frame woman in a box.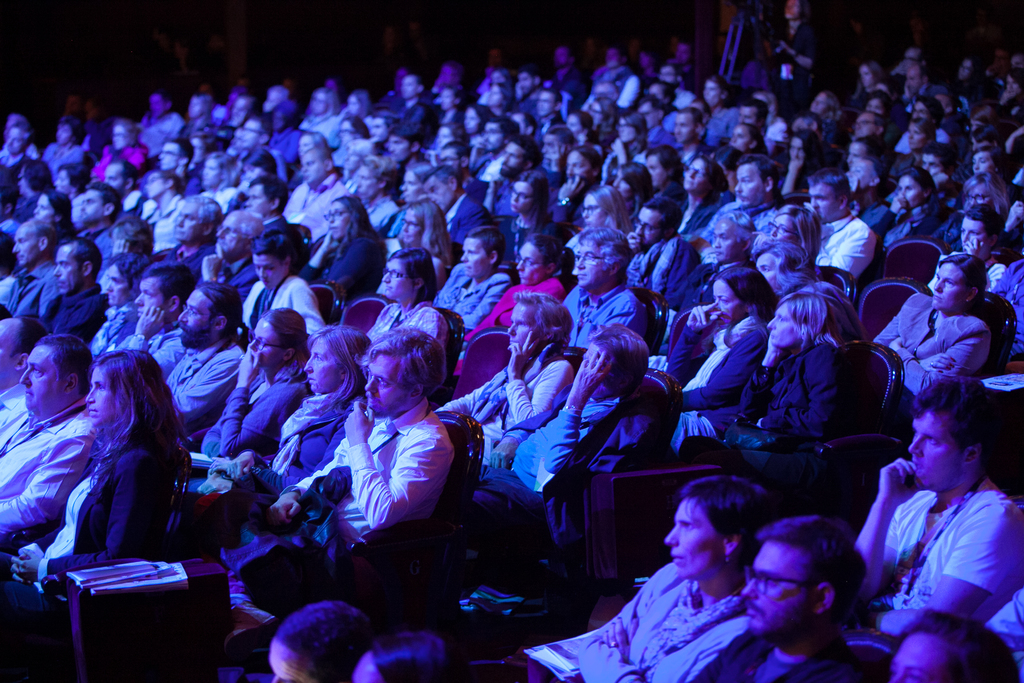
pyautogui.locateOnScreen(775, 123, 833, 200).
